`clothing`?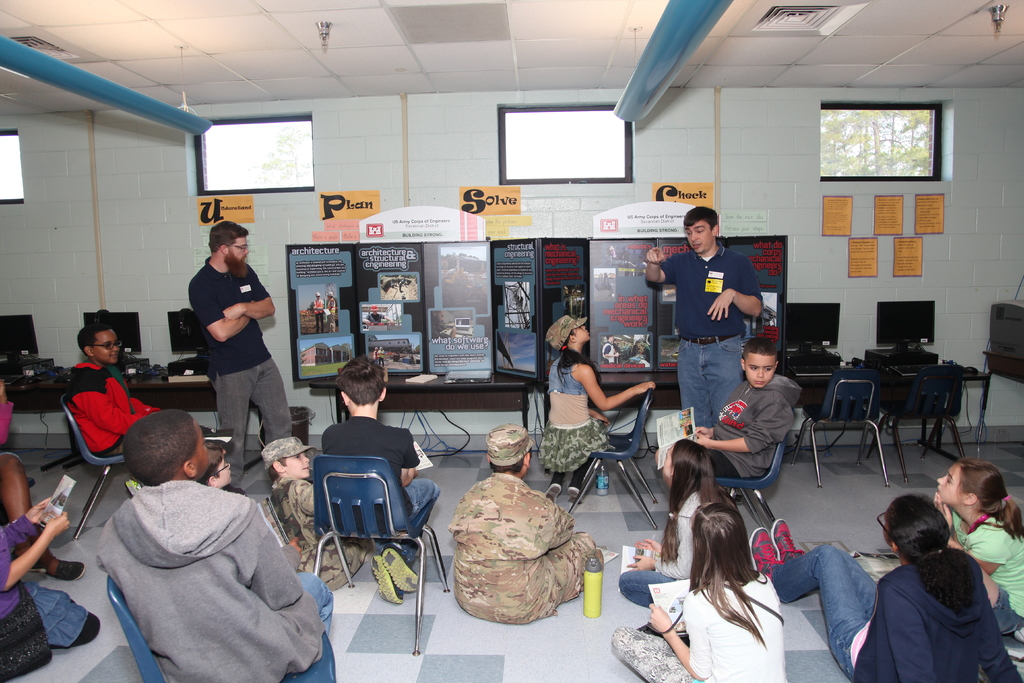
l=79, t=450, r=320, b=682
